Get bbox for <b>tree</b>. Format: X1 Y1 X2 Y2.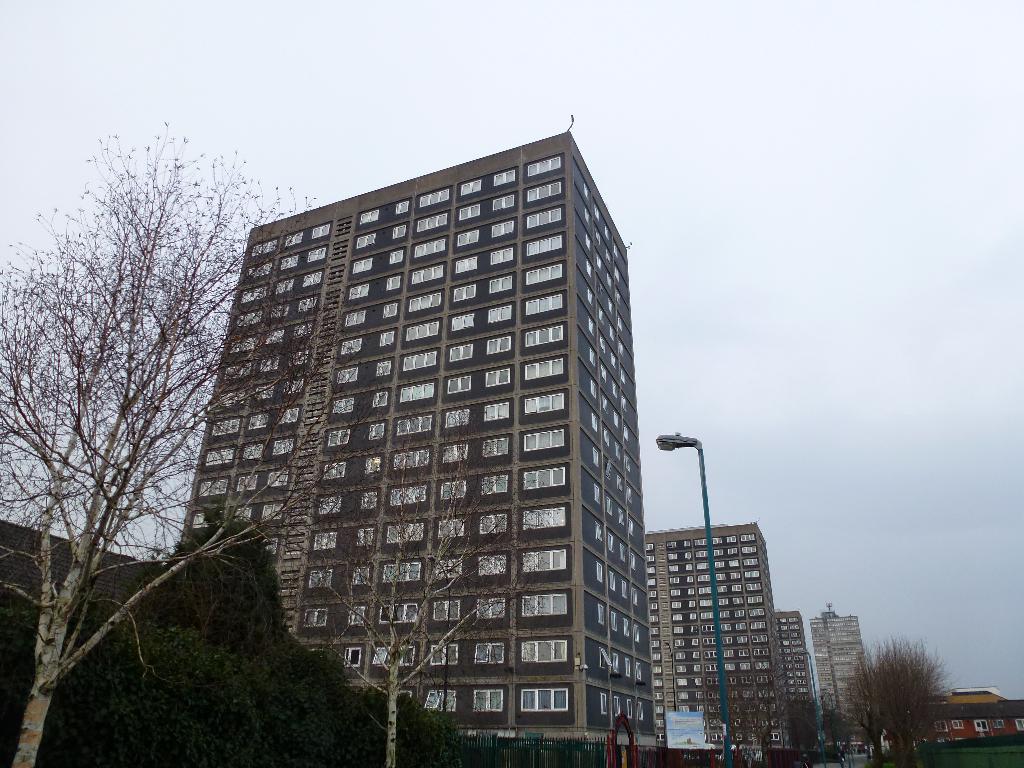
694 654 801 767.
